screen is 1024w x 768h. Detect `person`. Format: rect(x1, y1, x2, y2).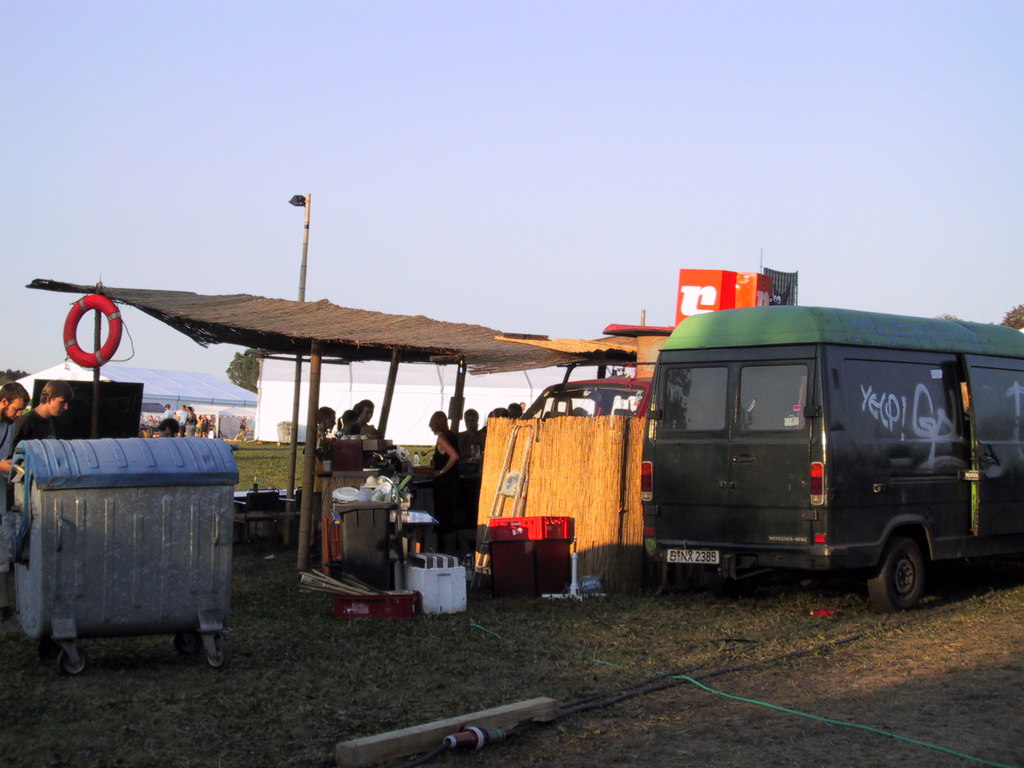
rect(477, 406, 509, 438).
